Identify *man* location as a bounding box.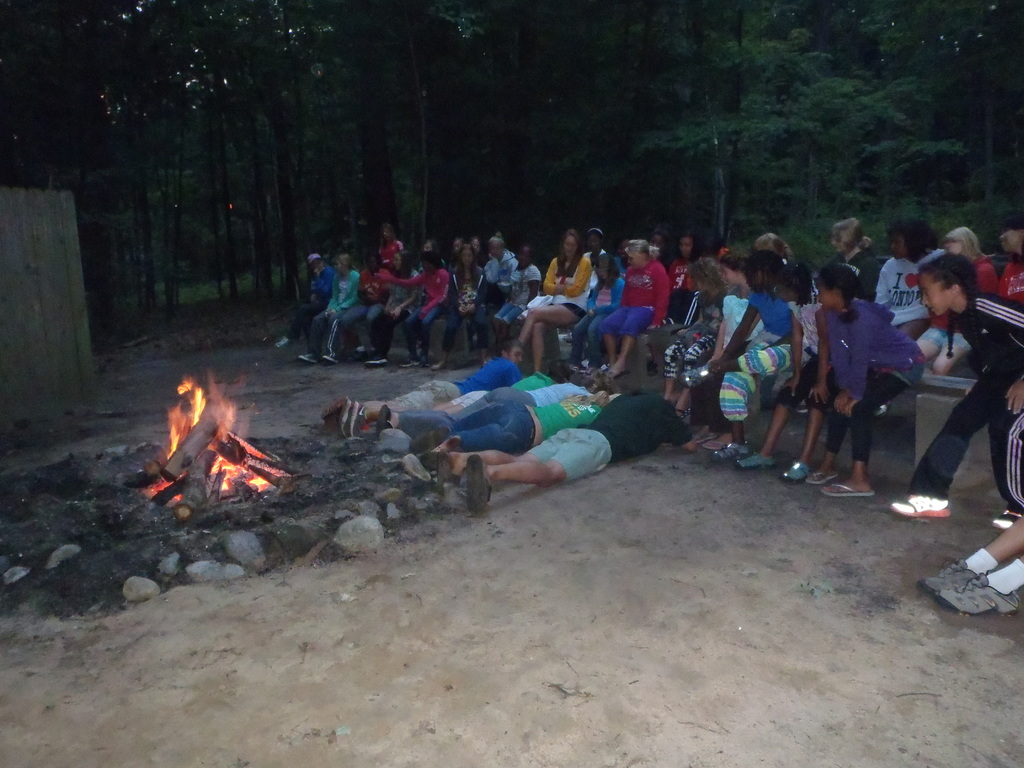
[436,389,702,508].
